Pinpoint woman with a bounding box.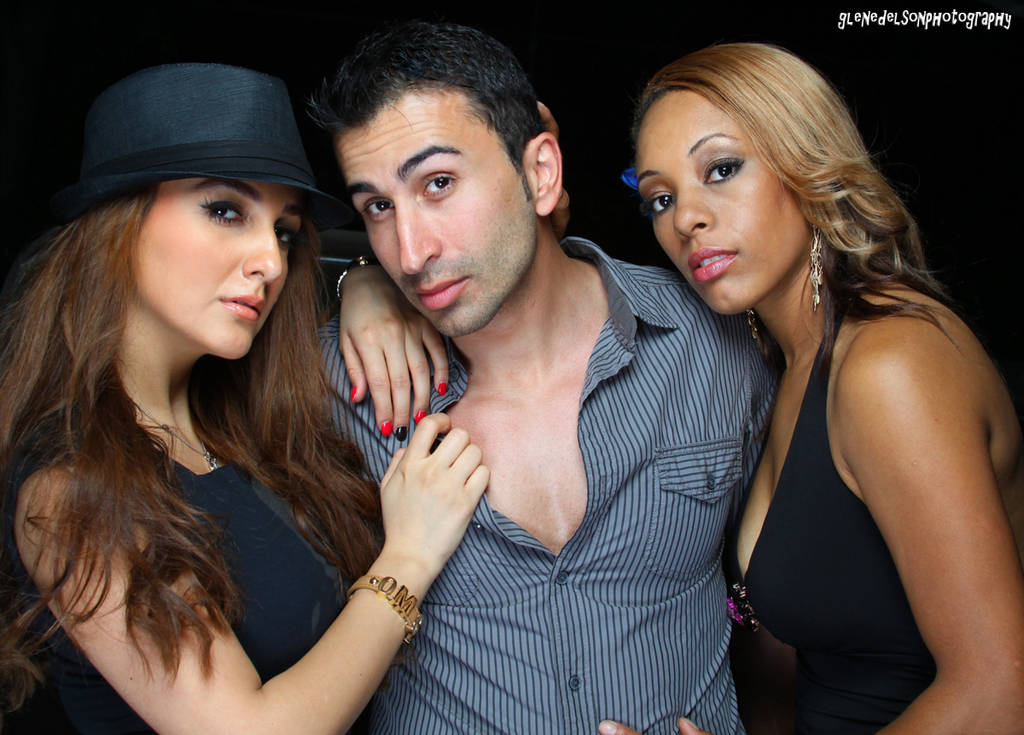
x1=0, y1=61, x2=493, y2=734.
